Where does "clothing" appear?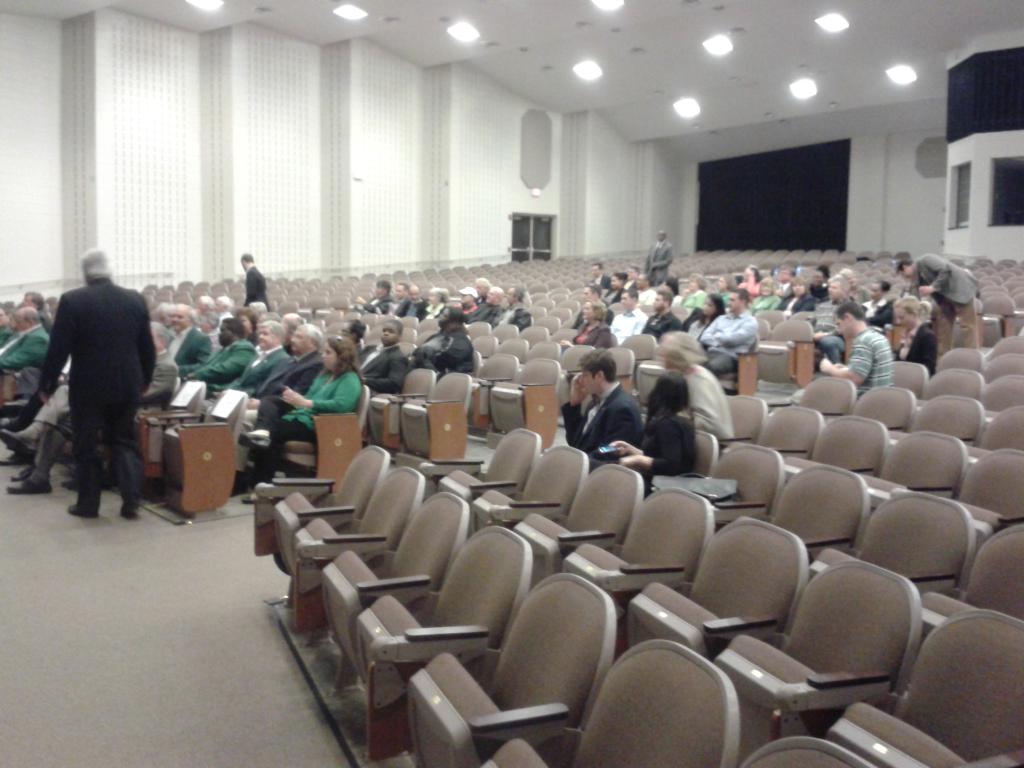
Appears at bbox(563, 319, 620, 348).
